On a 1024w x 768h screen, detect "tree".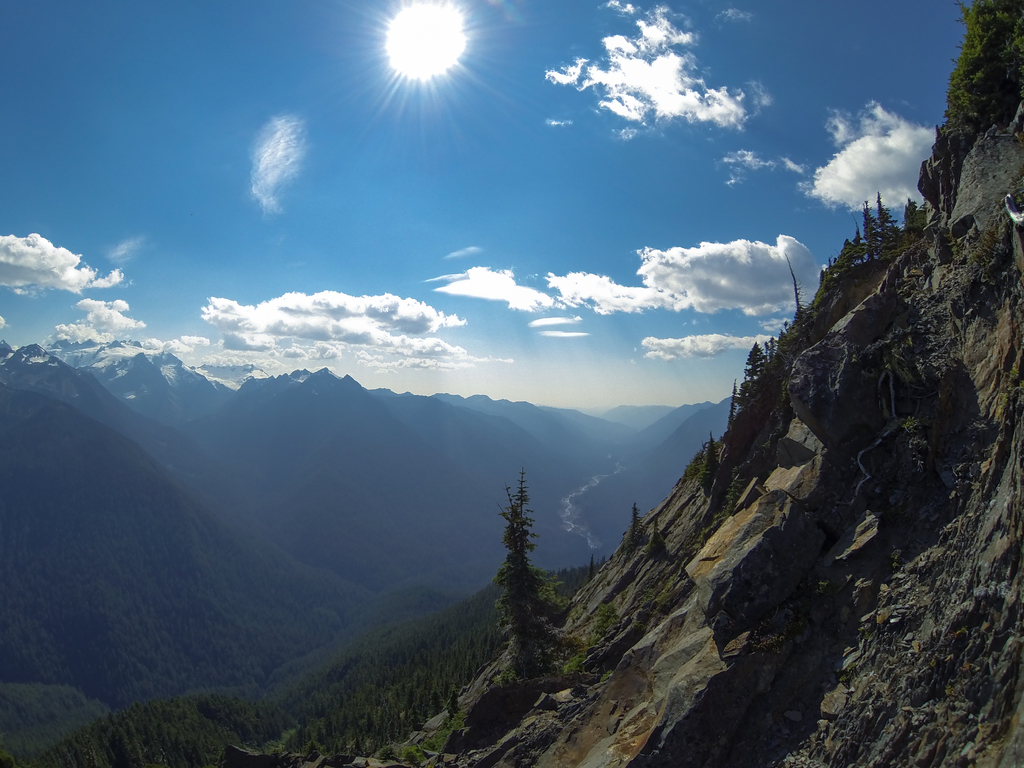
<box>765,339,776,369</box>.
